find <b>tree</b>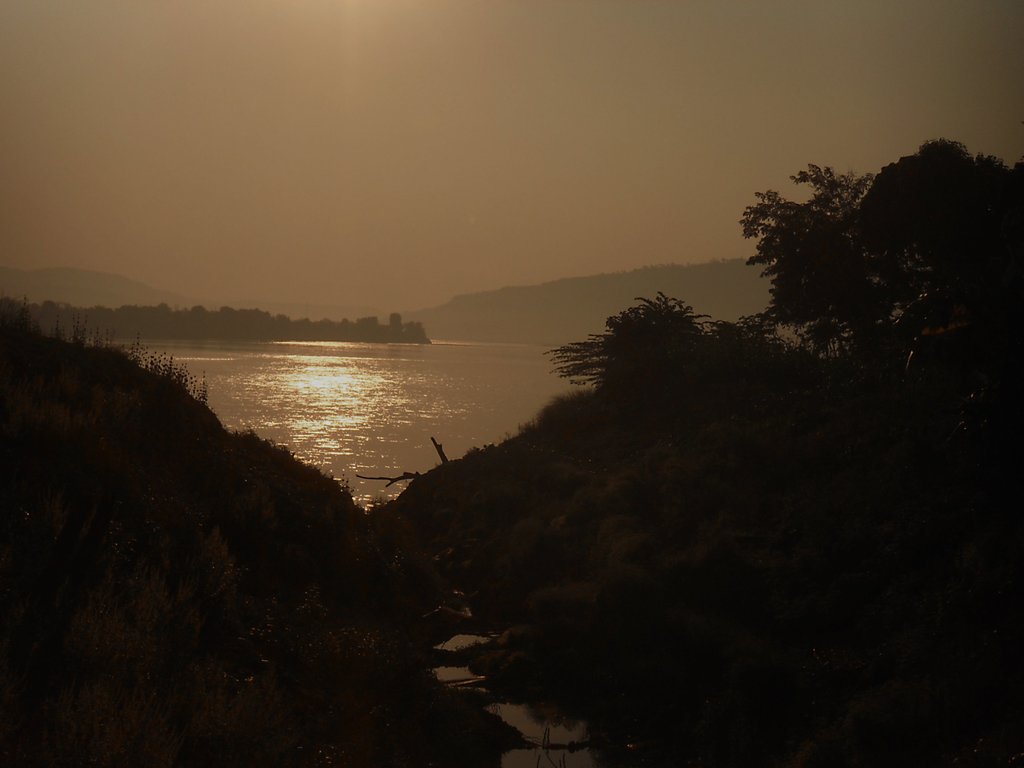
bbox(540, 289, 721, 400)
